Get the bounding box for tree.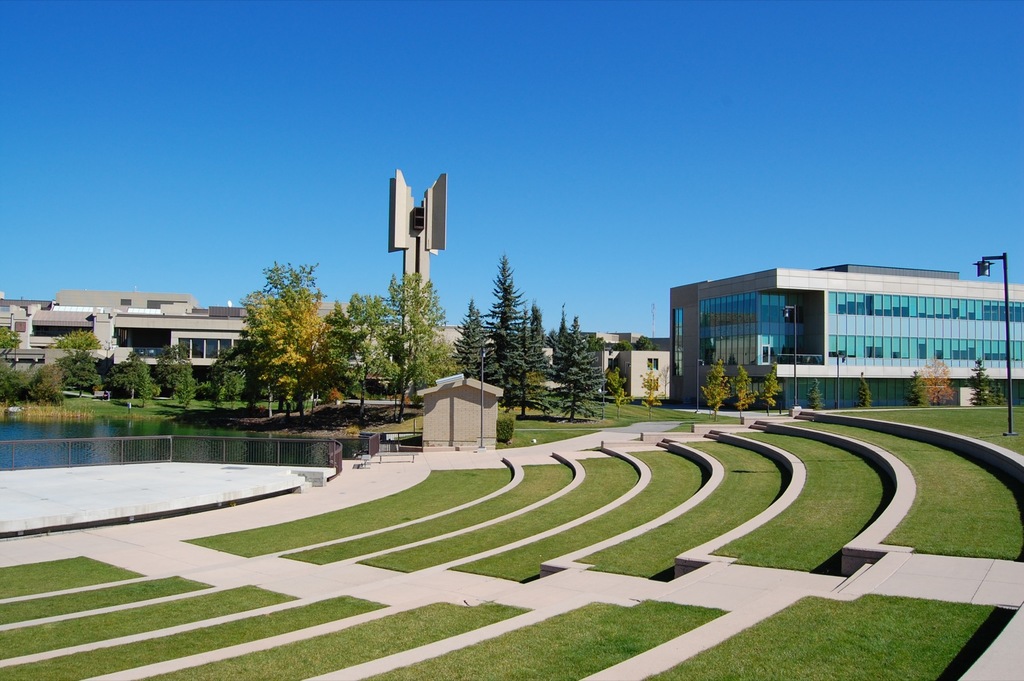
0,367,70,403.
